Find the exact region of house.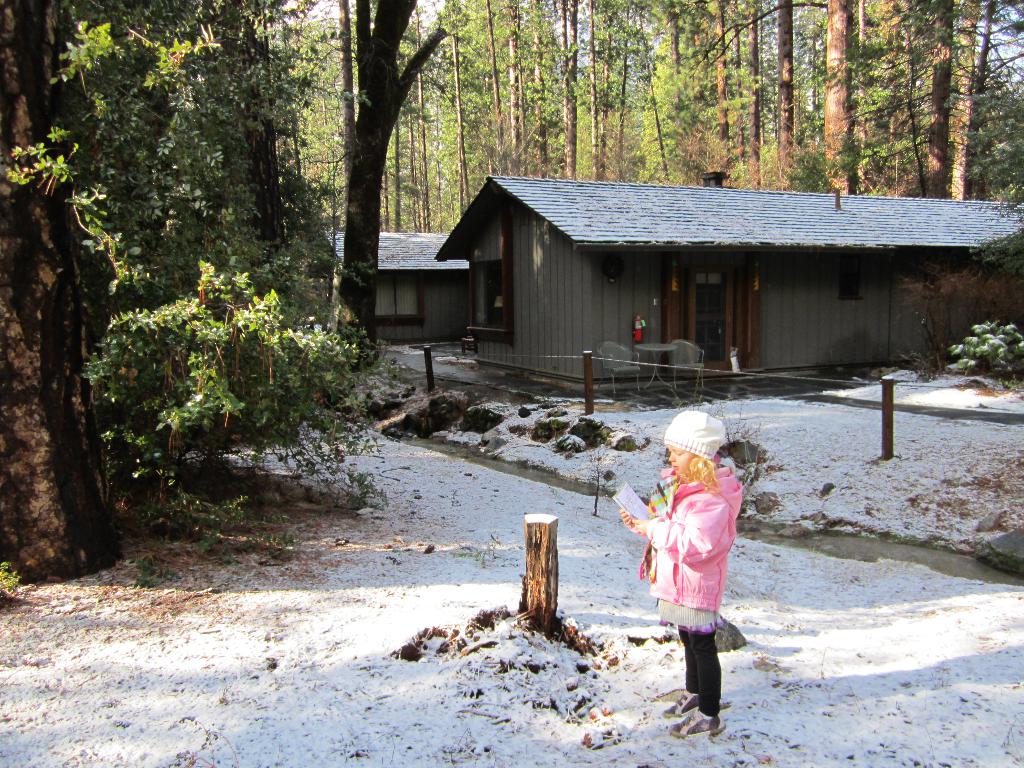
Exact region: l=350, t=227, r=468, b=339.
